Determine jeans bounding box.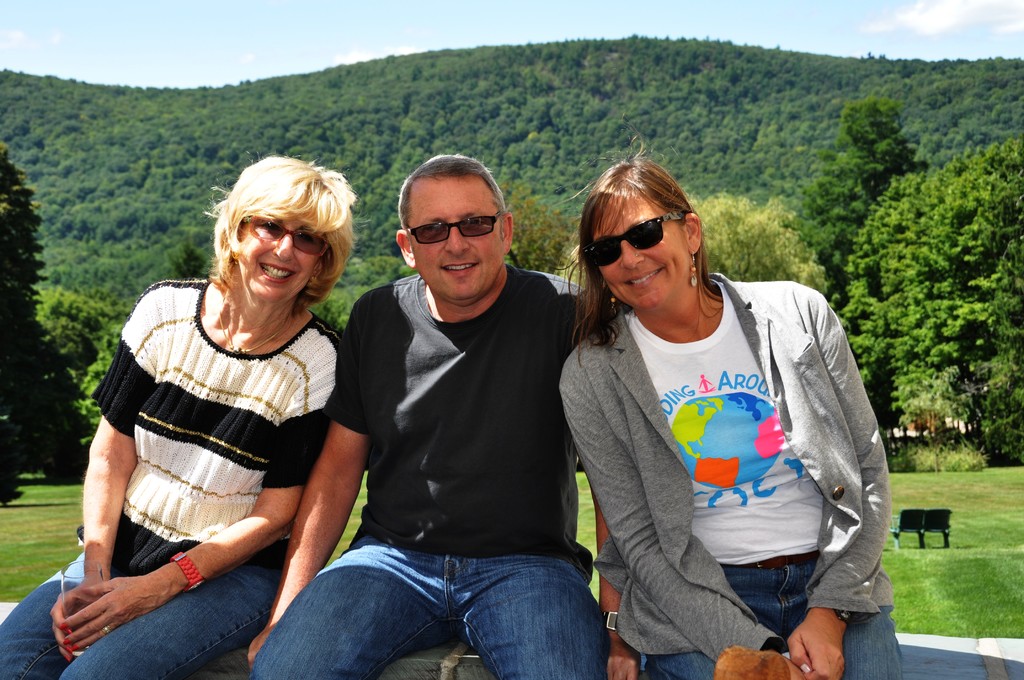
Determined: l=649, t=555, r=902, b=679.
